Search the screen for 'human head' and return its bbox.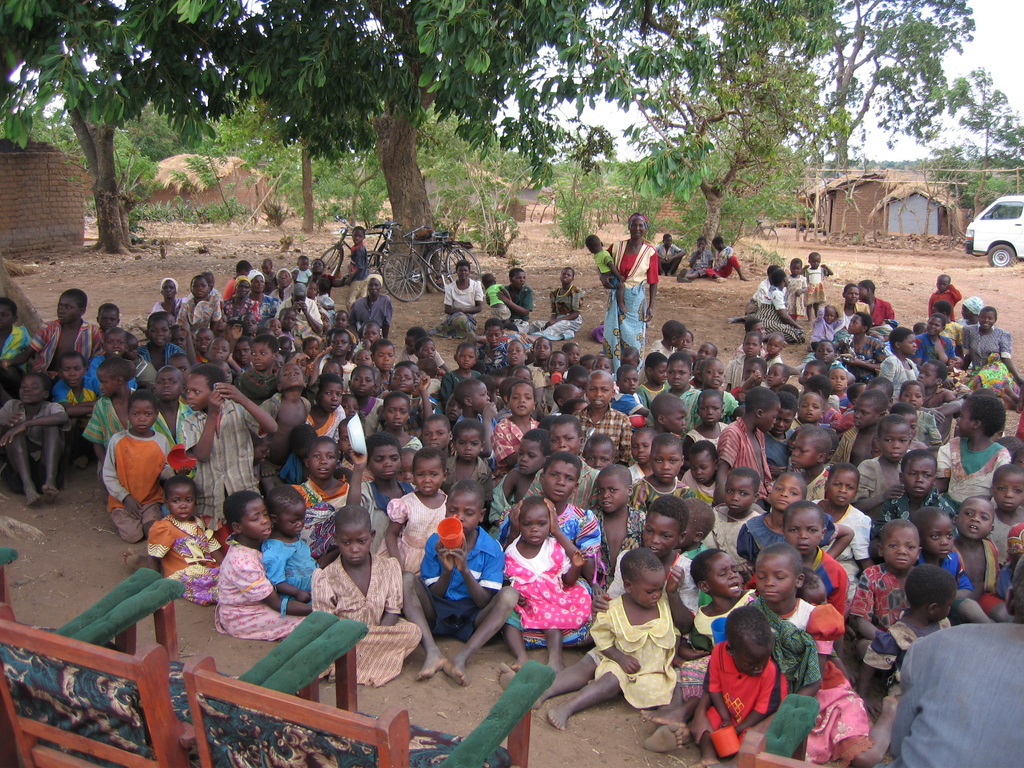
Found: <bbox>330, 506, 378, 566</bbox>.
